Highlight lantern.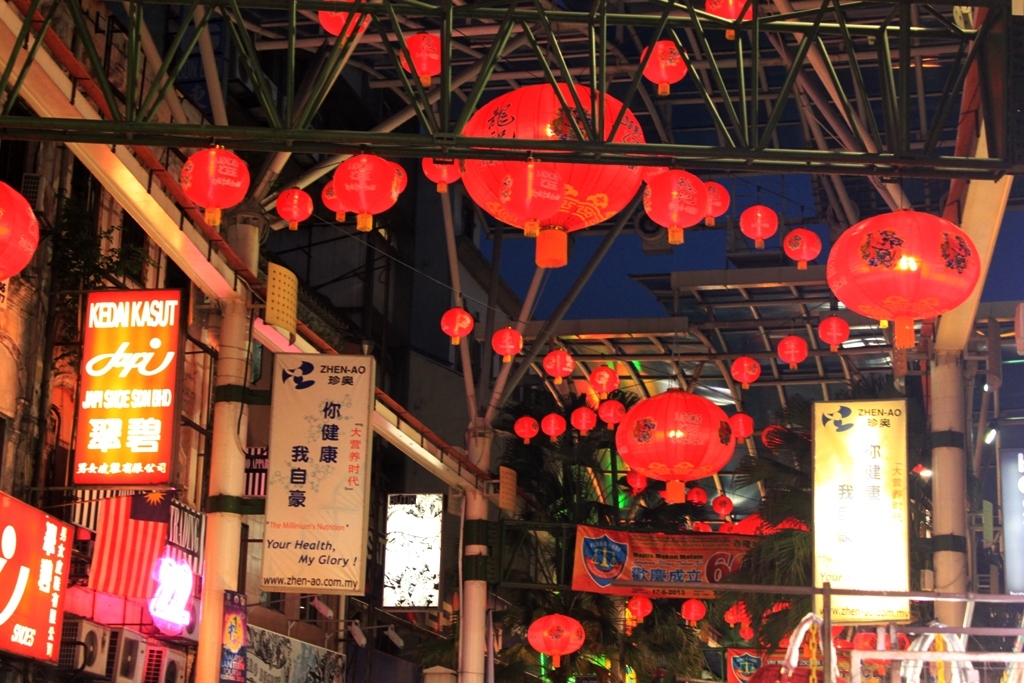
Highlighted region: {"x1": 780, "y1": 225, "x2": 822, "y2": 270}.
